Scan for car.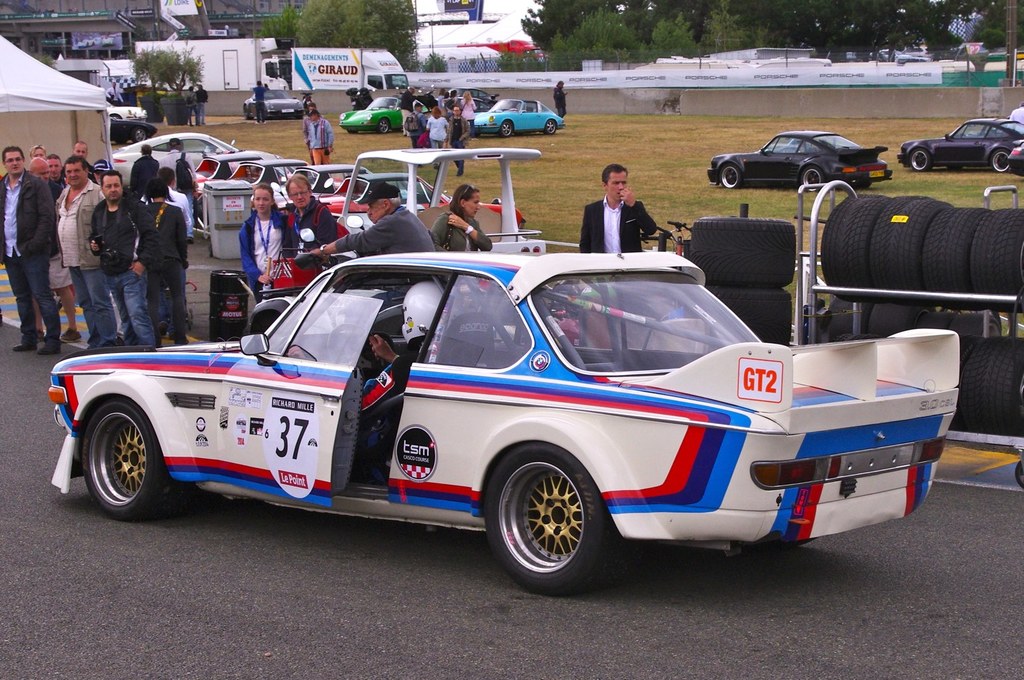
Scan result: {"x1": 446, "y1": 87, "x2": 499, "y2": 104}.
